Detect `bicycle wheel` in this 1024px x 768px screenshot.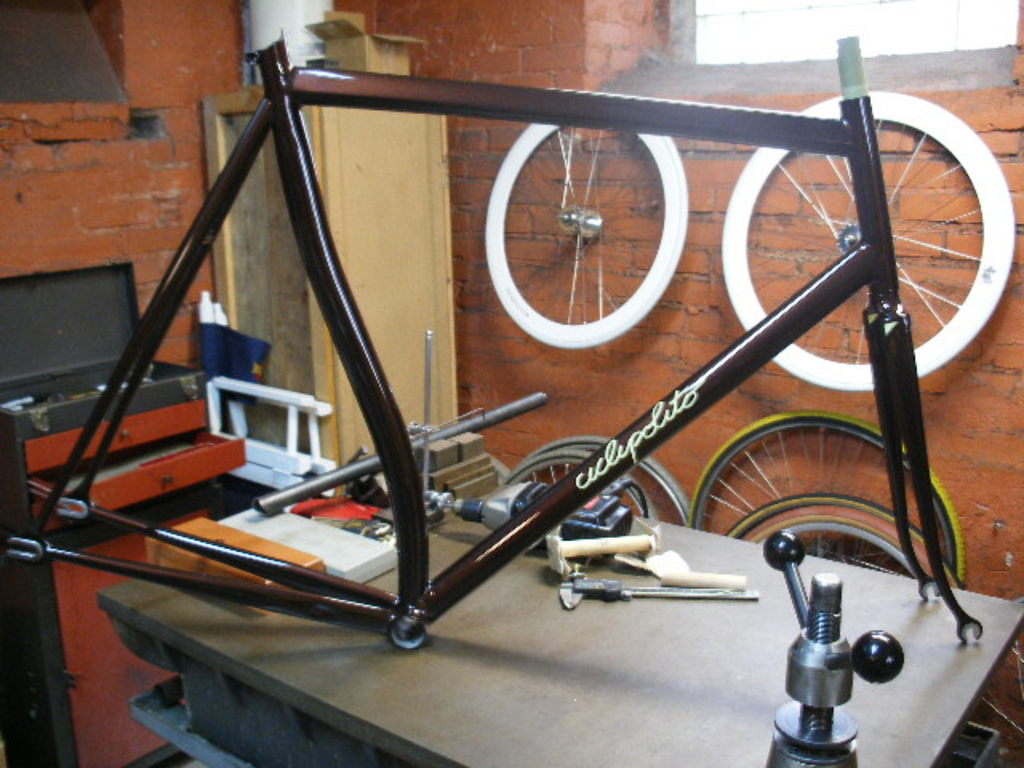
Detection: (499,454,656,514).
